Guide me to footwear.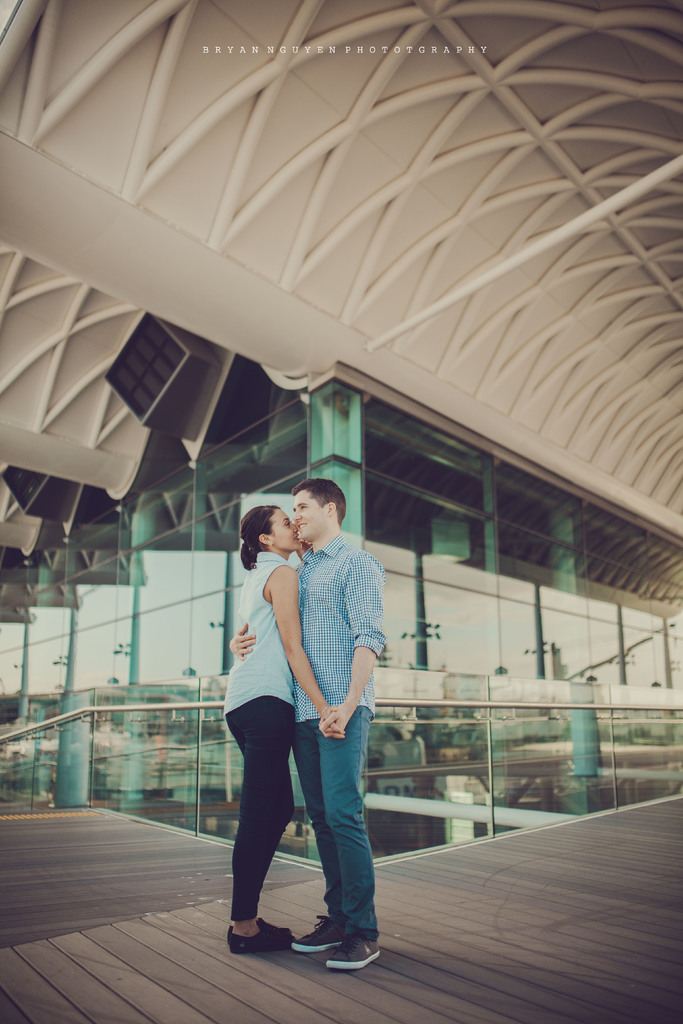
Guidance: l=223, t=918, r=295, b=956.
